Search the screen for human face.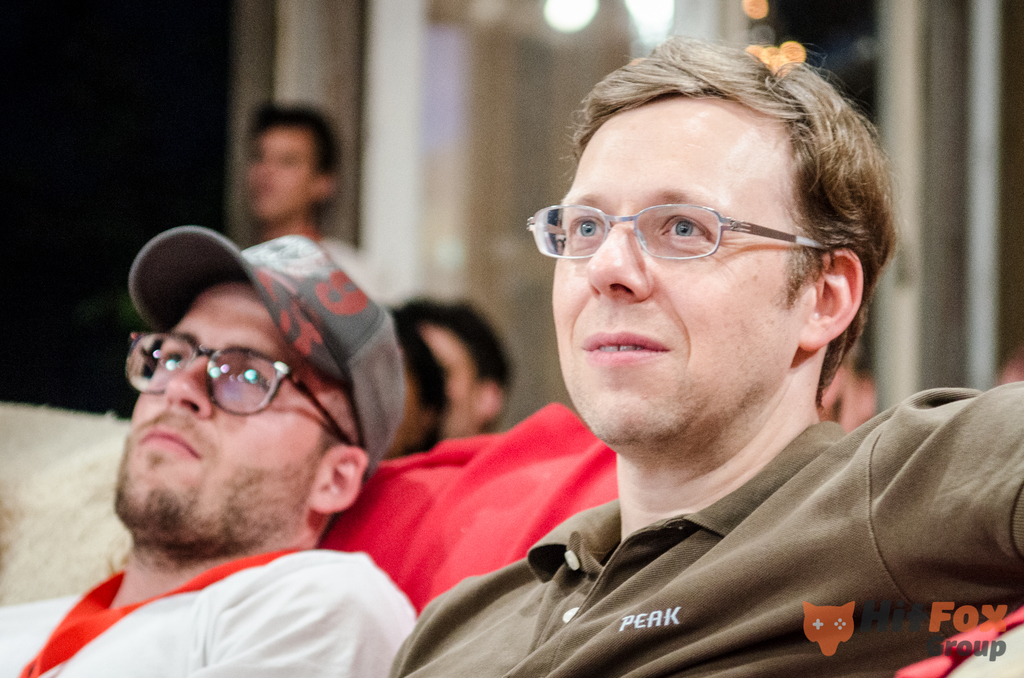
Found at region(424, 322, 474, 440).
